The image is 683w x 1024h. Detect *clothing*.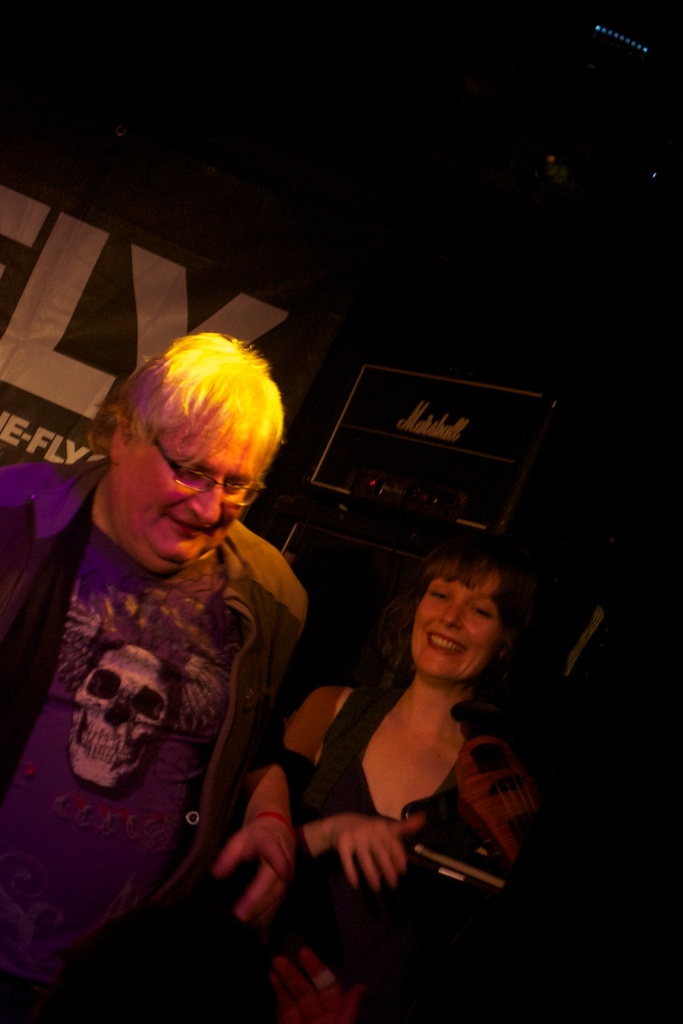
Detection: (265, 673, 517, 1023).
